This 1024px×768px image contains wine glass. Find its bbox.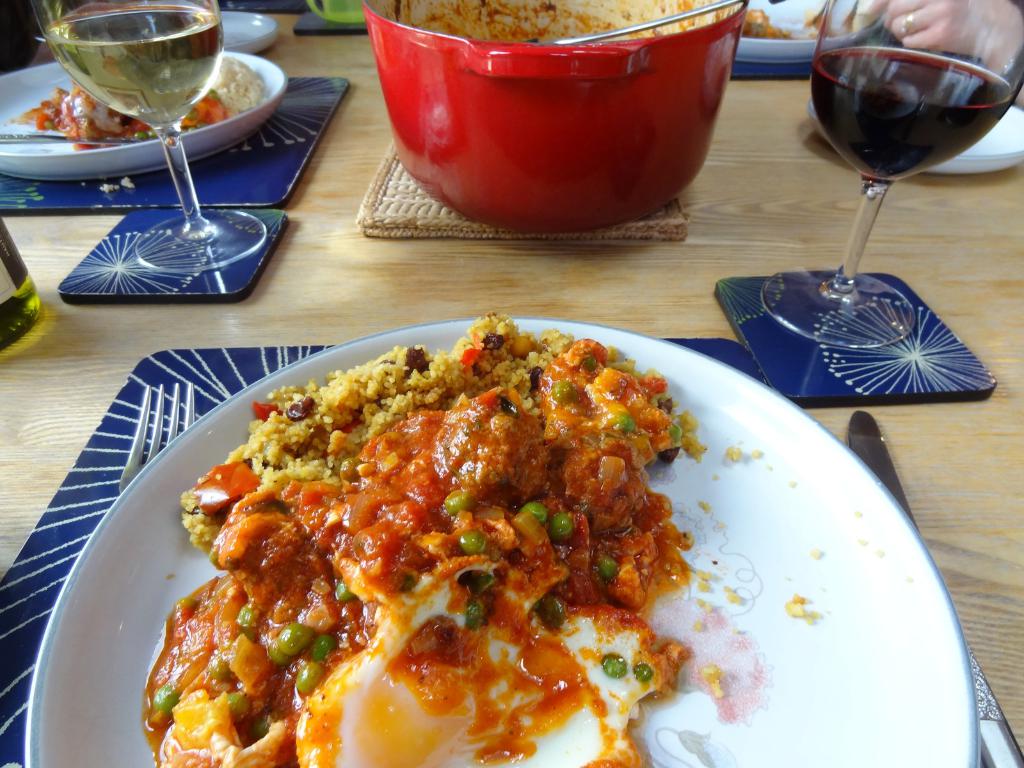
29:3:267:276.
